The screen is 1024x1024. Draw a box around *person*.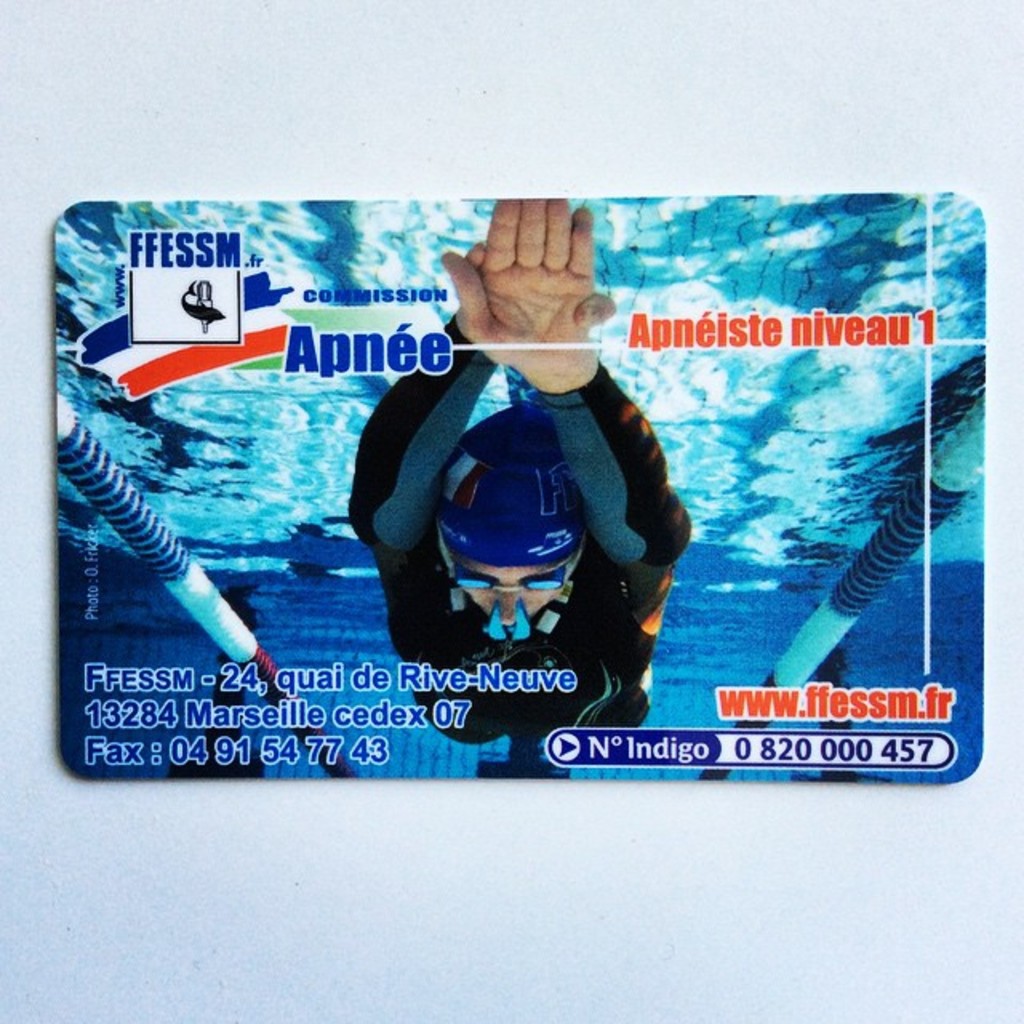
<bbox>286, 270, 682, 766</bbox>.
